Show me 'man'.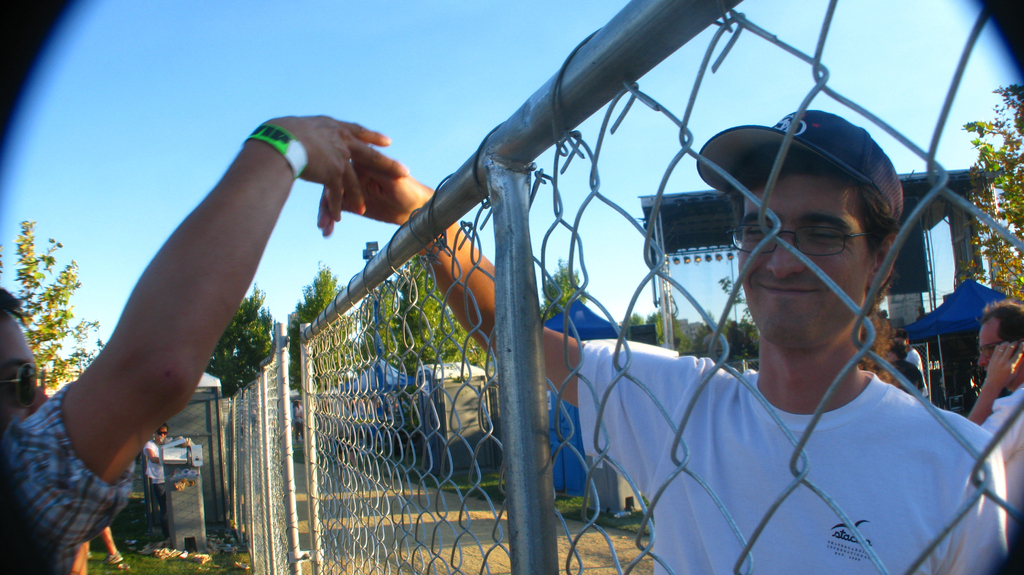
'man' is here: pyautogui.locateOnScreen(968, 298, 1023, 539).
